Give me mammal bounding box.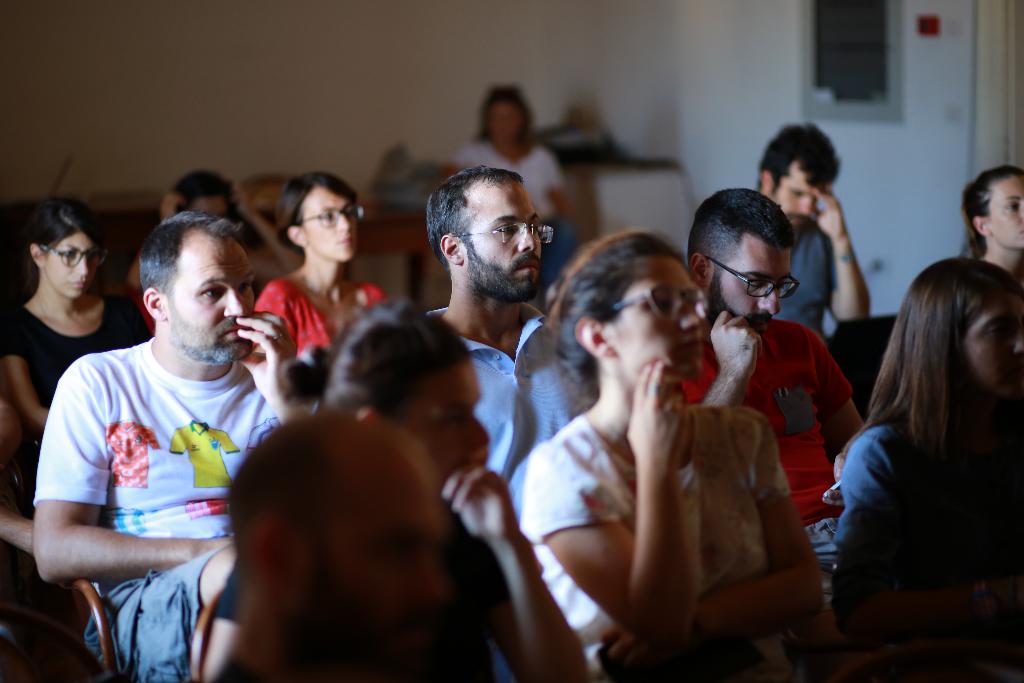
x1=837, y1=166, x2=1021, y2=682.
